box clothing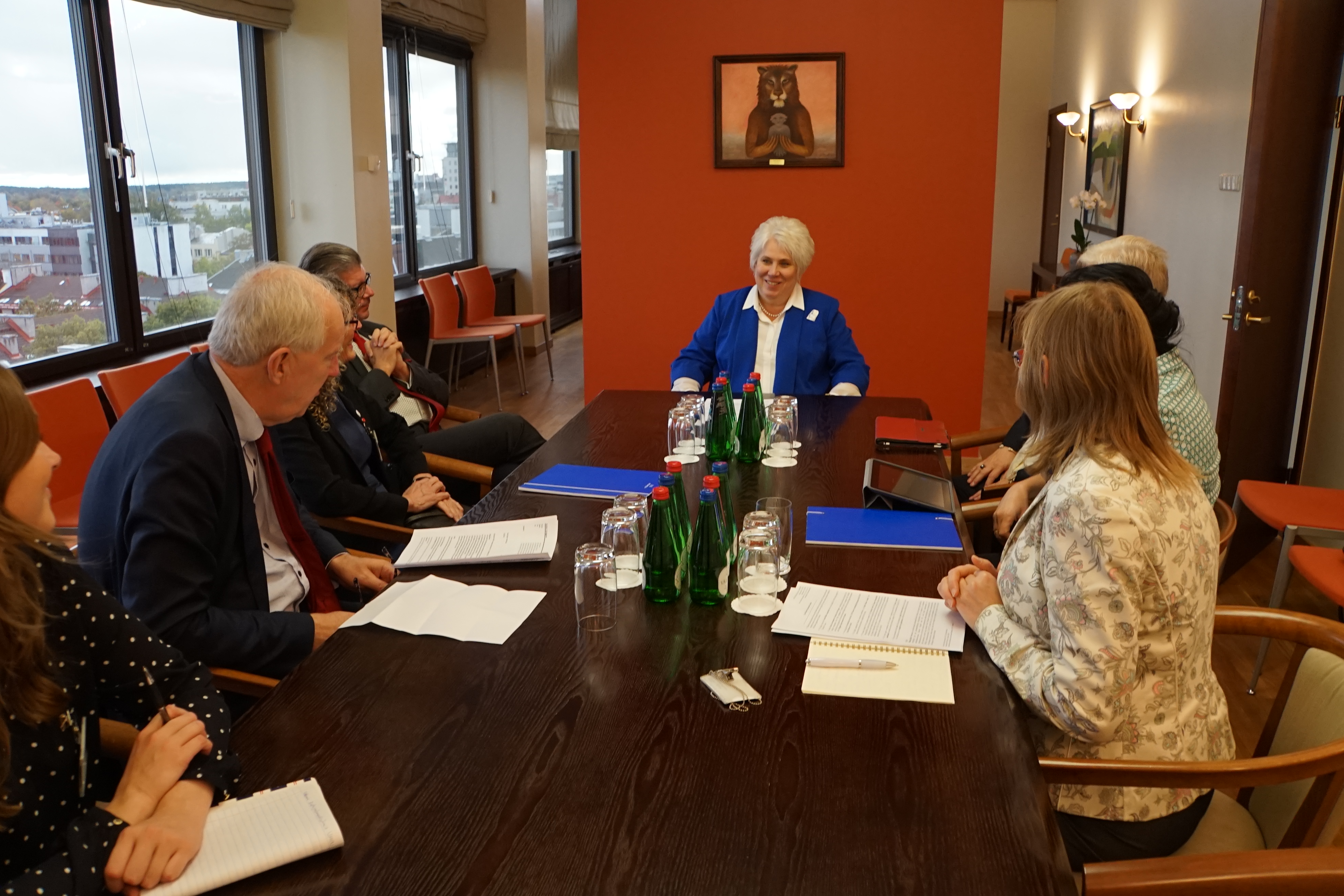
Rect(389, 120, 419, 174)
